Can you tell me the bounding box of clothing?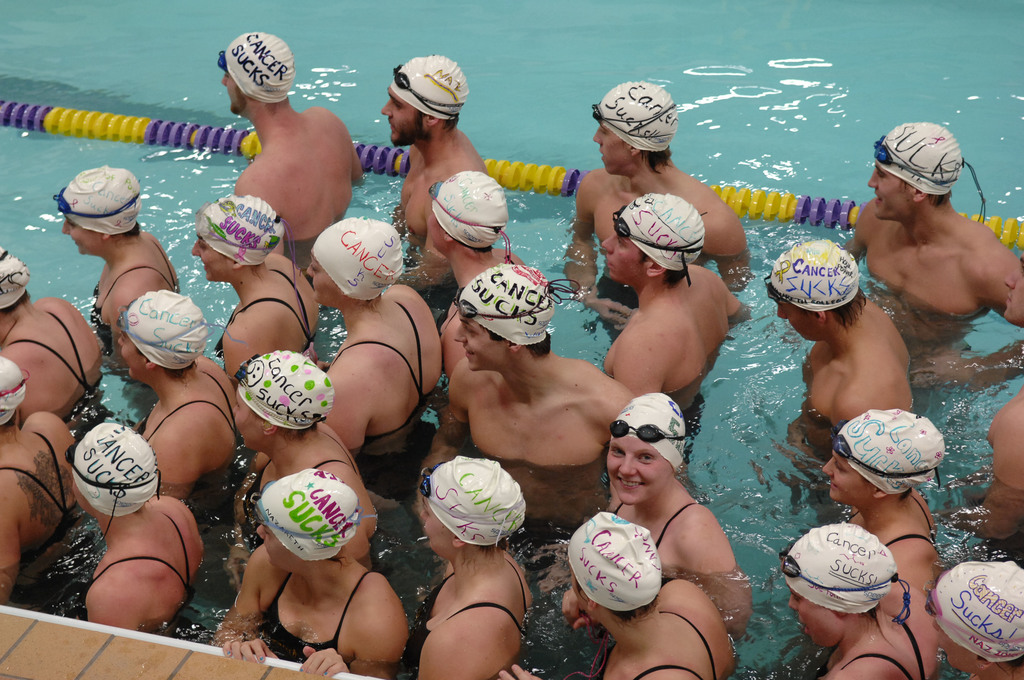
box(843, 491, 938, 553).
